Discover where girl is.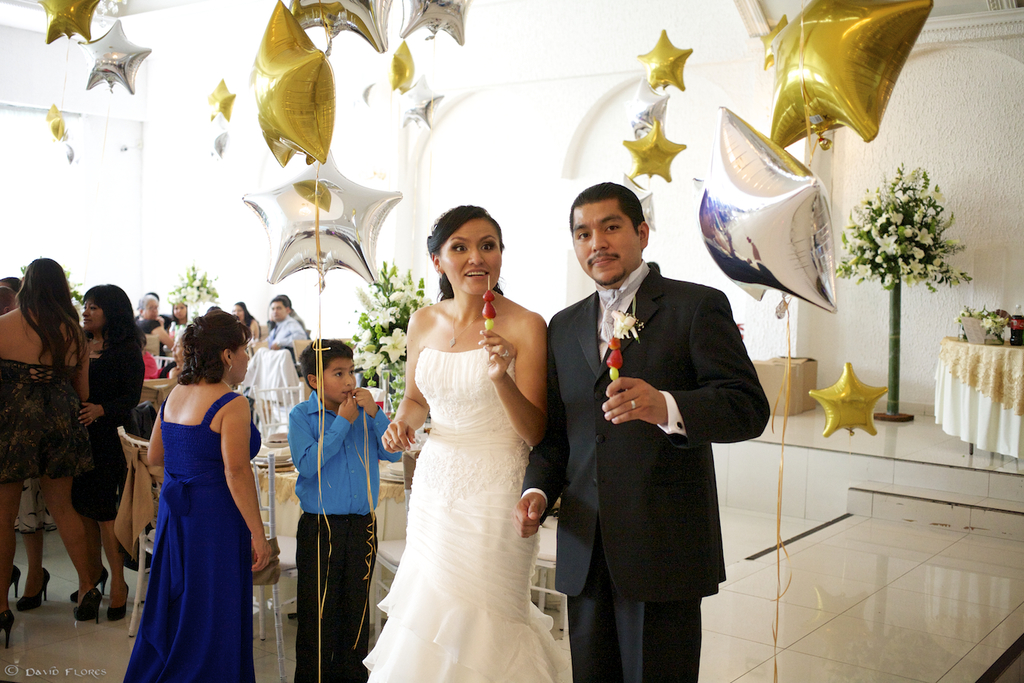
Discovered at (x1=354, y1=205, x2=574, y2=682).
